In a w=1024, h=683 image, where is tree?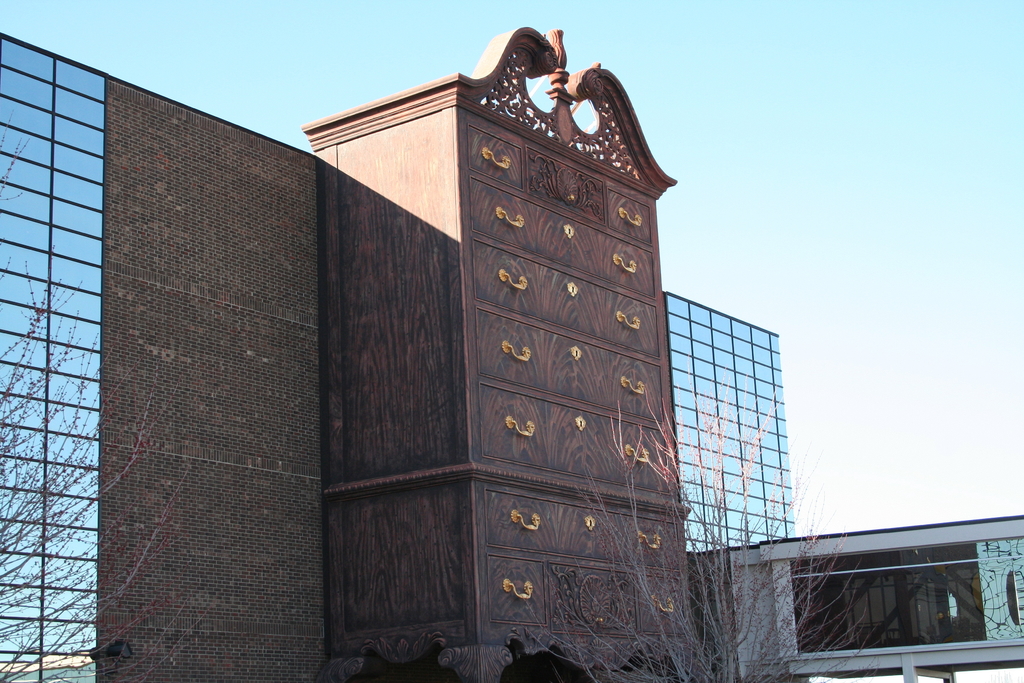
0,113,211,682.
